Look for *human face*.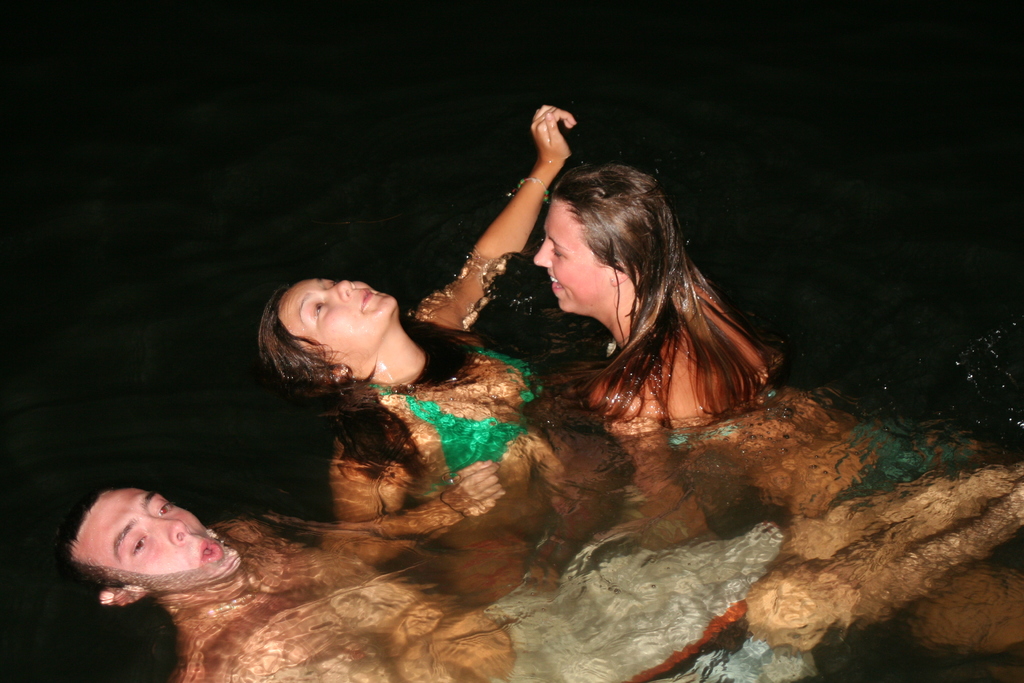
Found: box=[285, 273, 397, 390].
